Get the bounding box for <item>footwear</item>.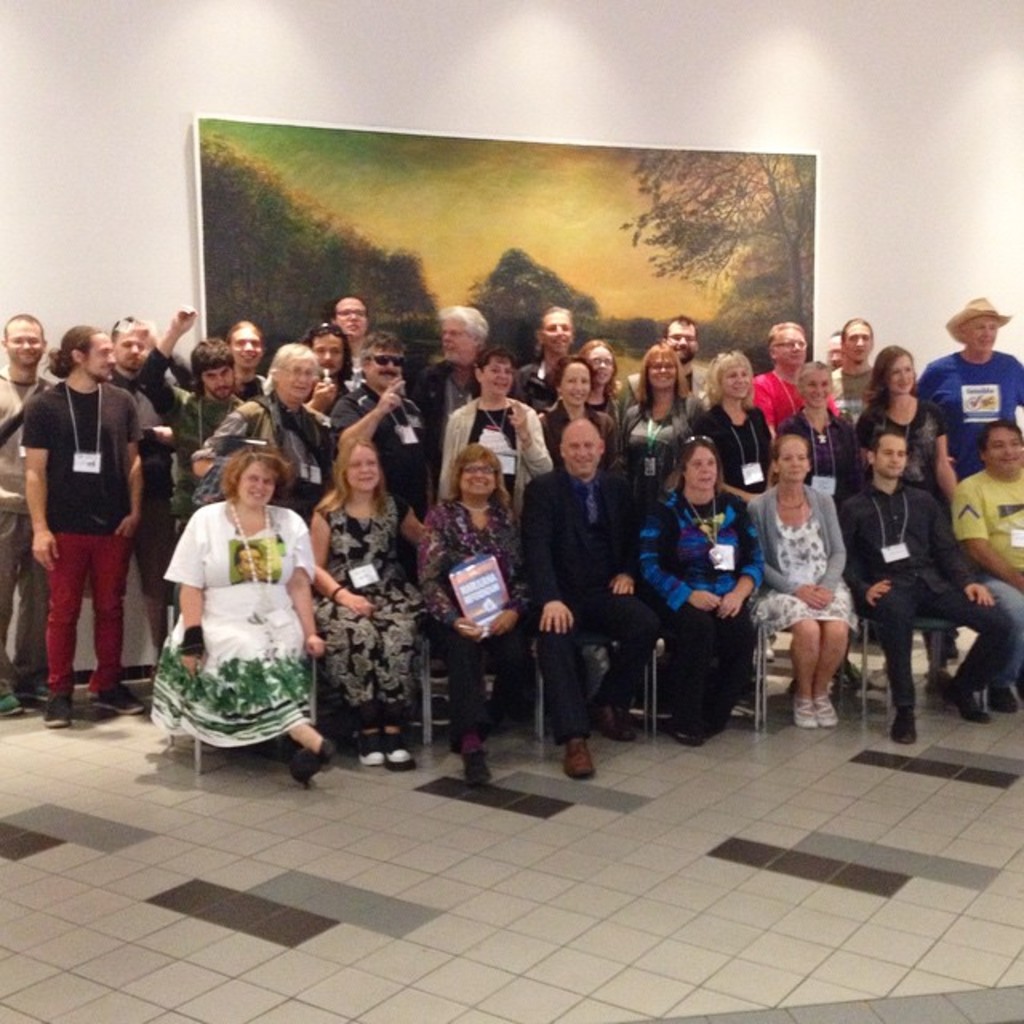
[312,736,341,765].
